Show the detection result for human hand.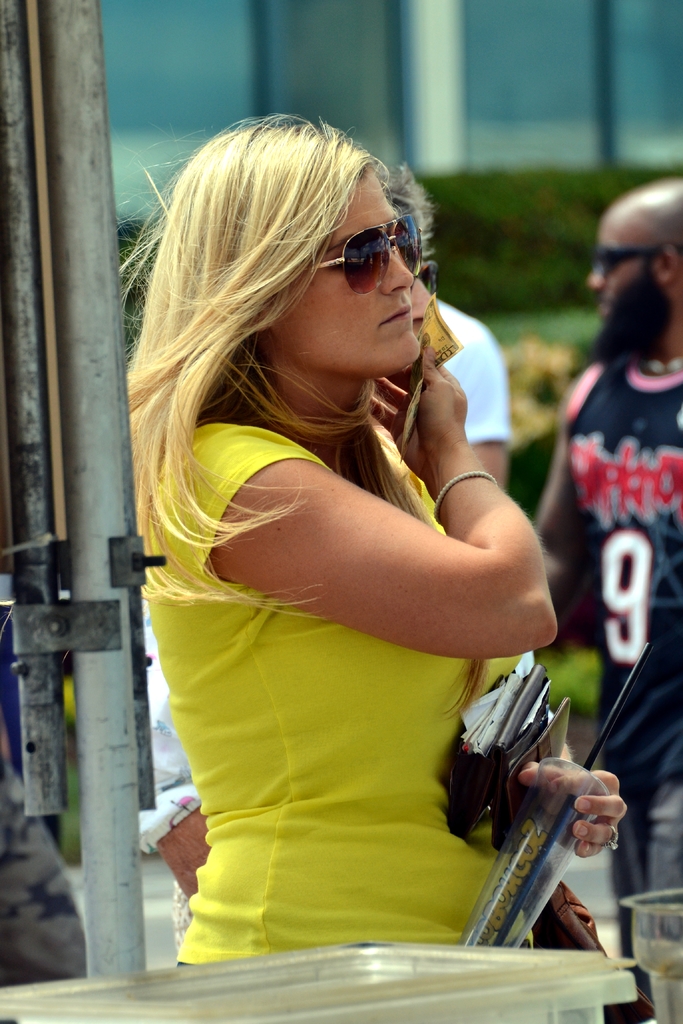
select_region(493, 746, 632, 900).
